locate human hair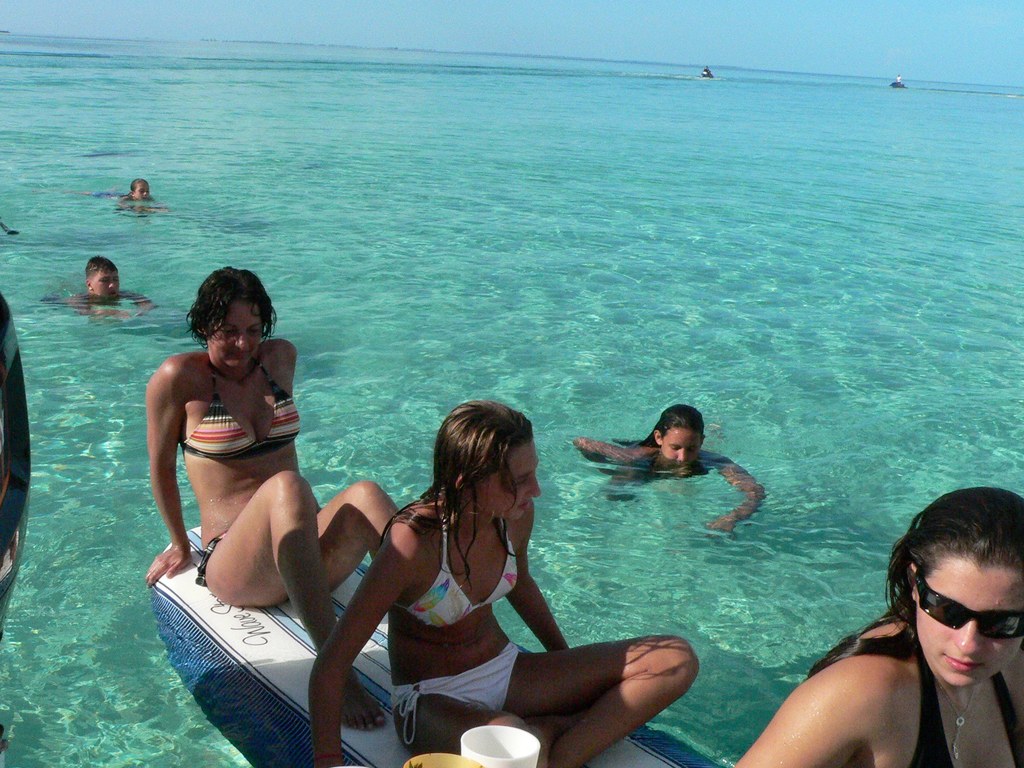
x1=419 y1=401 x2=543 y2=580
